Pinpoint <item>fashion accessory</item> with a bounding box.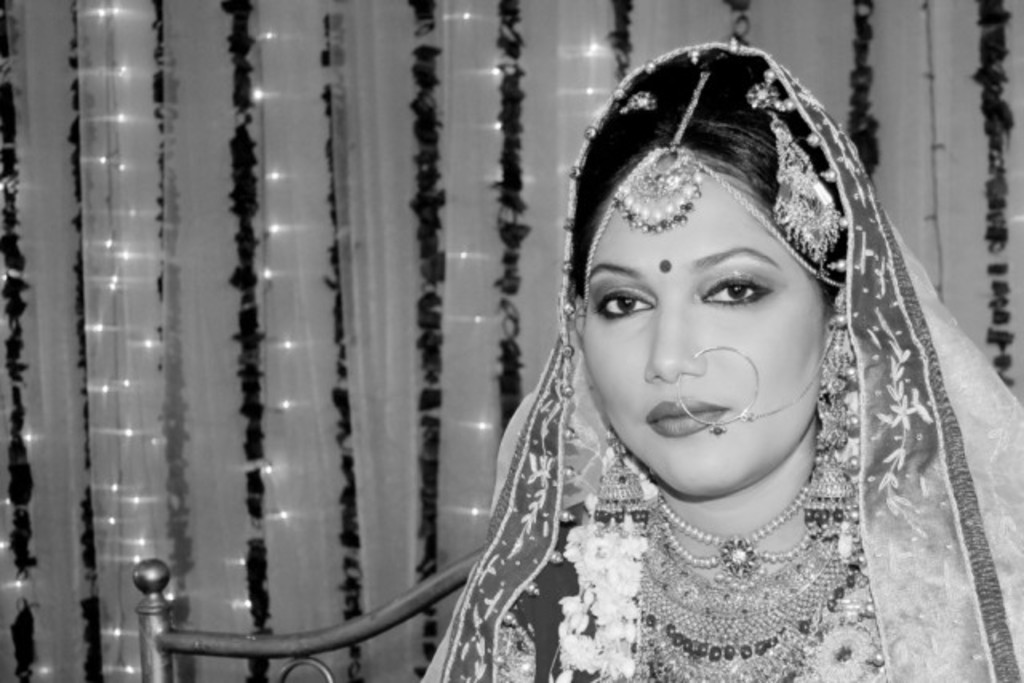
x1=581 y1=67 x2=843 y2=296.
